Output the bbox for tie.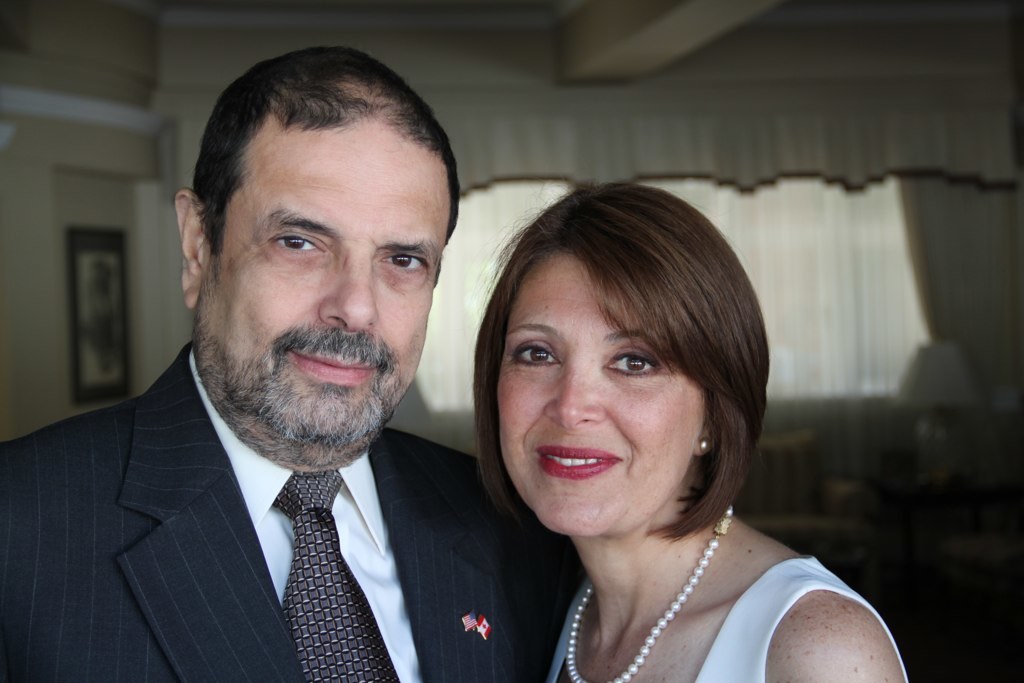
crop(268, 470, 397, 682).
